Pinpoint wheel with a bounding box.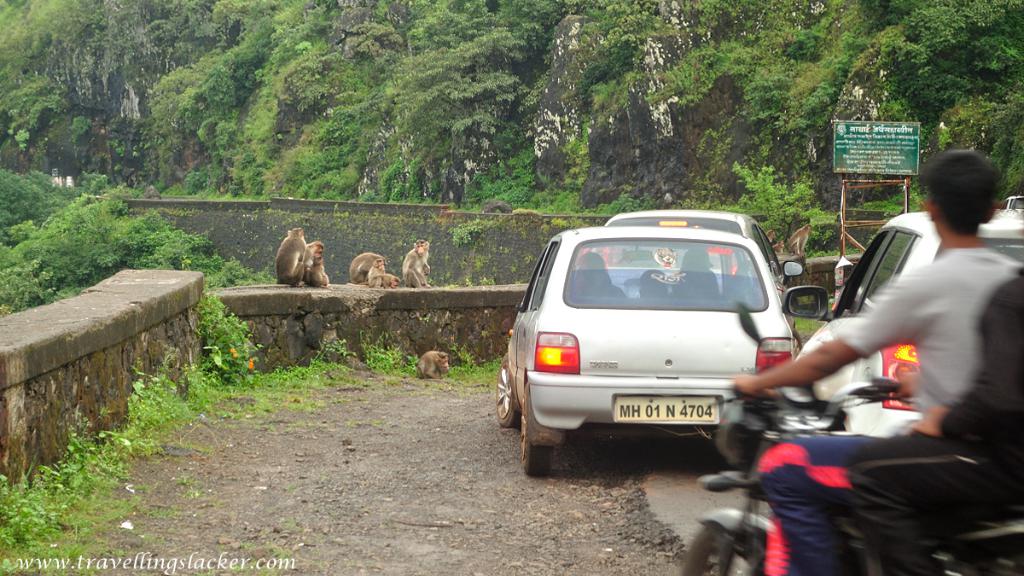
bbox=(492, 349, 523, 428).
